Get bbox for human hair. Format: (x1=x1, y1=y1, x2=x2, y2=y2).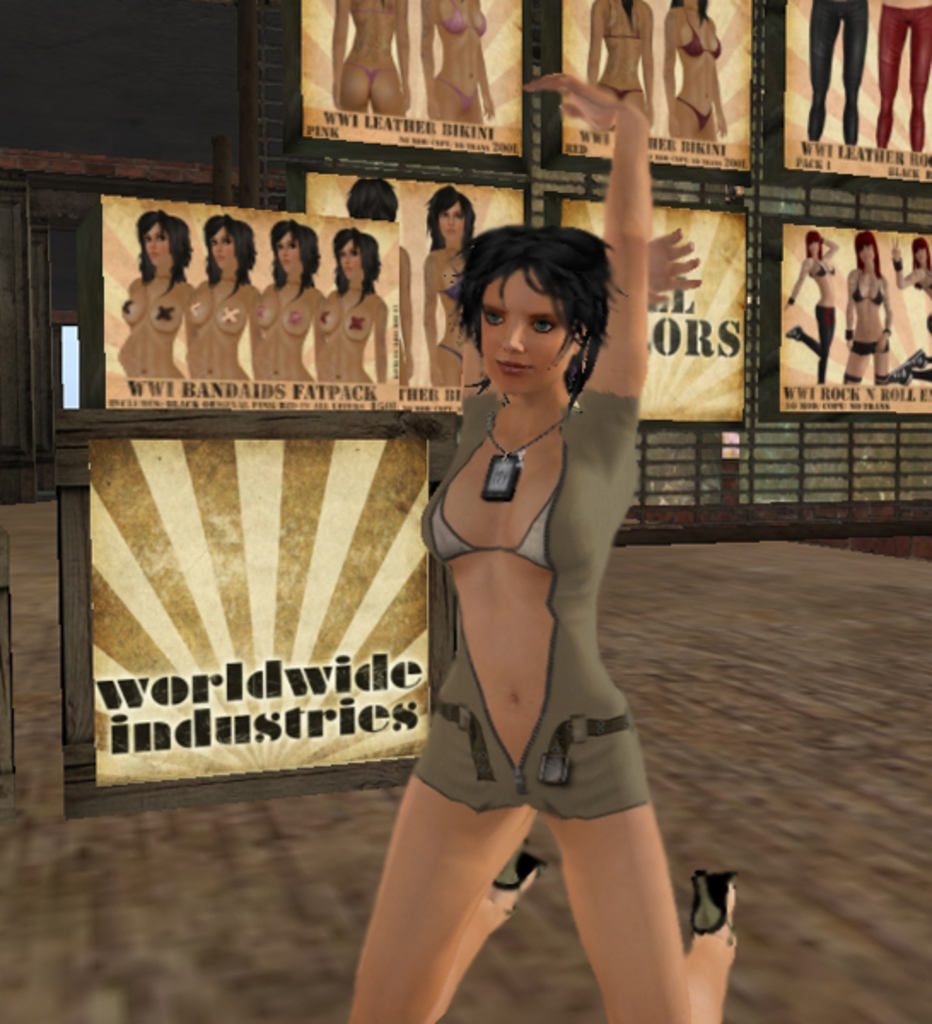
(x1=331, y1=229, x2=394, y2=300).
